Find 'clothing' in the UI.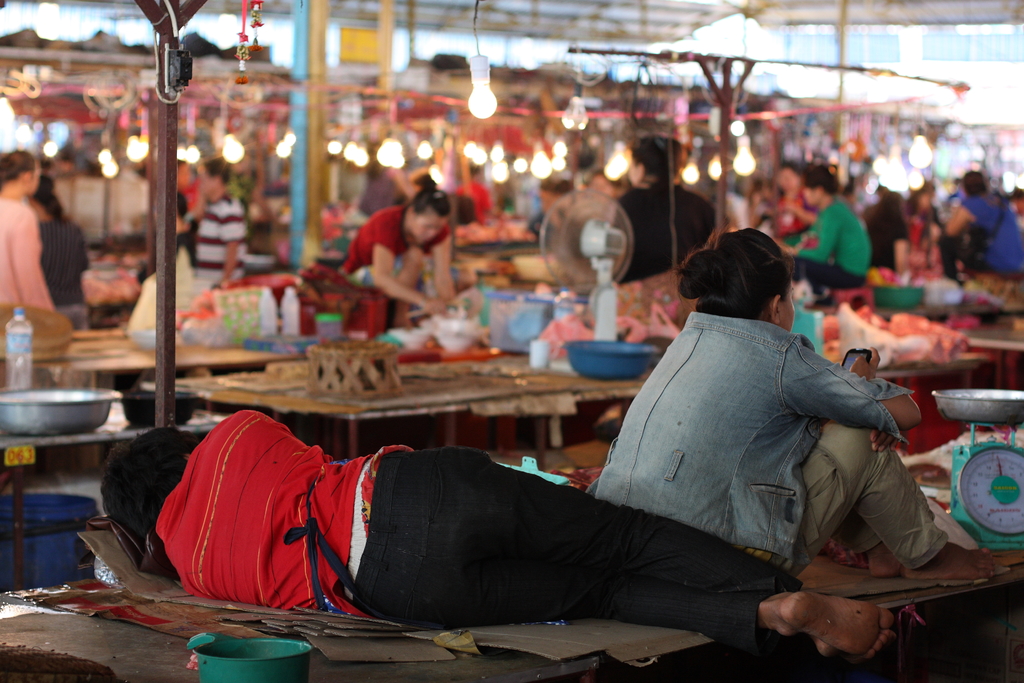
UI element at bbox=[586, 311, 948, 575].
